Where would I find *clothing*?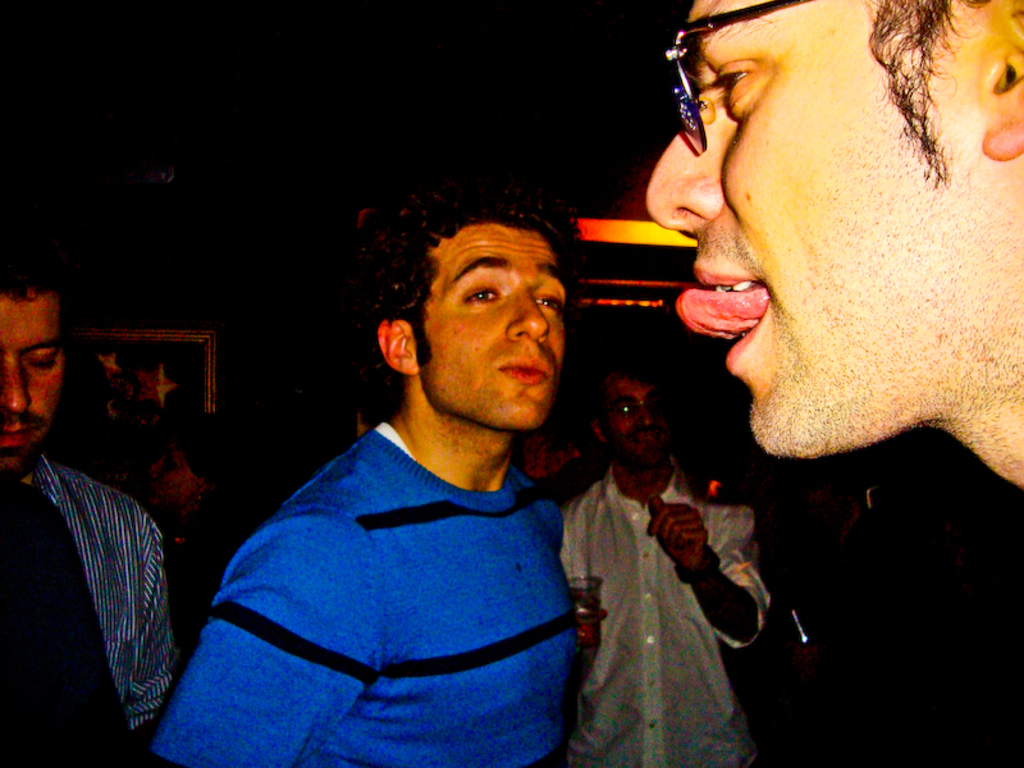
At (0,457,175,767).
